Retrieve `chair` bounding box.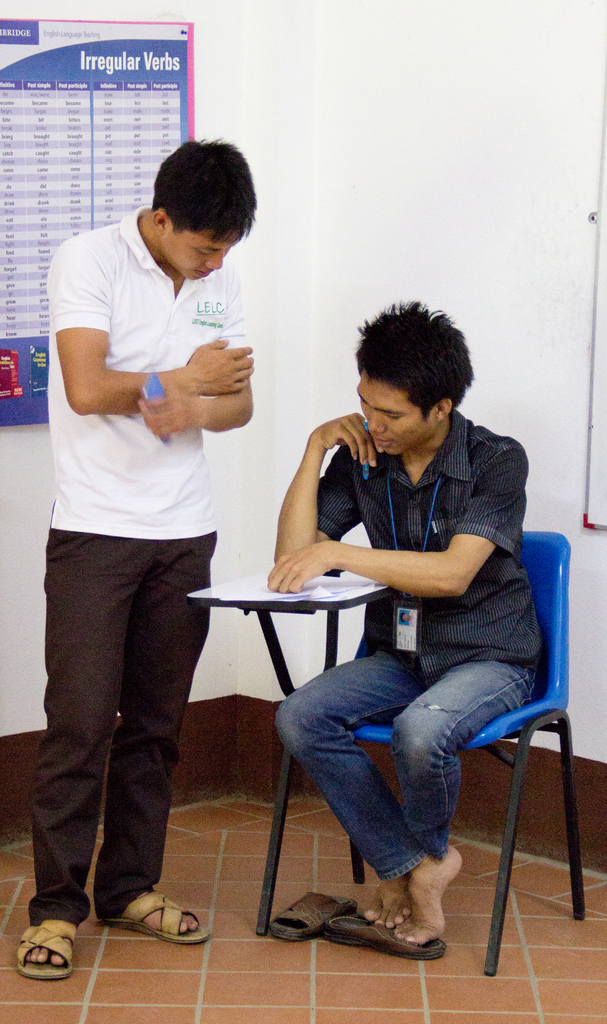
Bounding box: bbox=[250, 531, 592, 975].
